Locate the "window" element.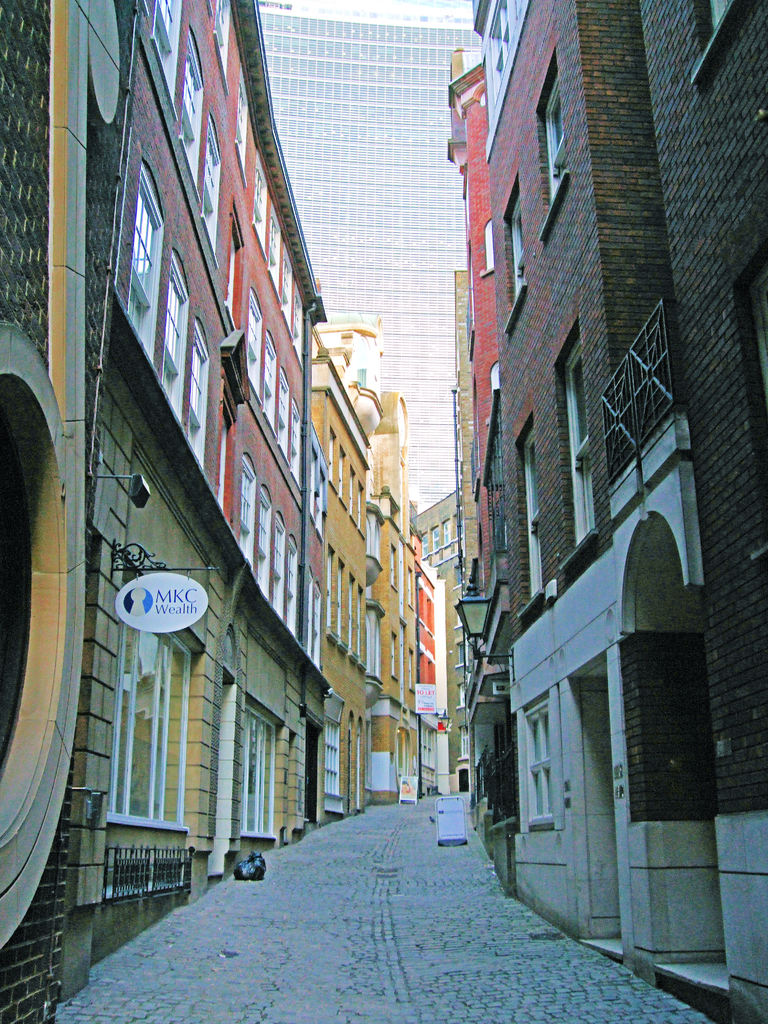
Element bbox: 519,432,544,605.
